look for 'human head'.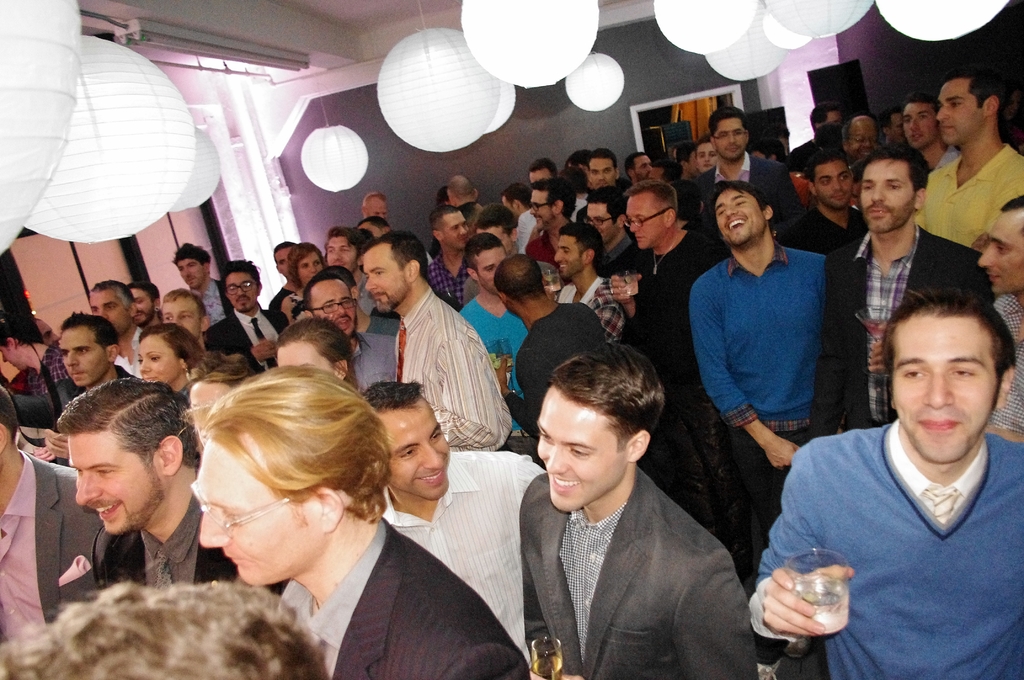
Found: rect(585, 188, 626, 239).
